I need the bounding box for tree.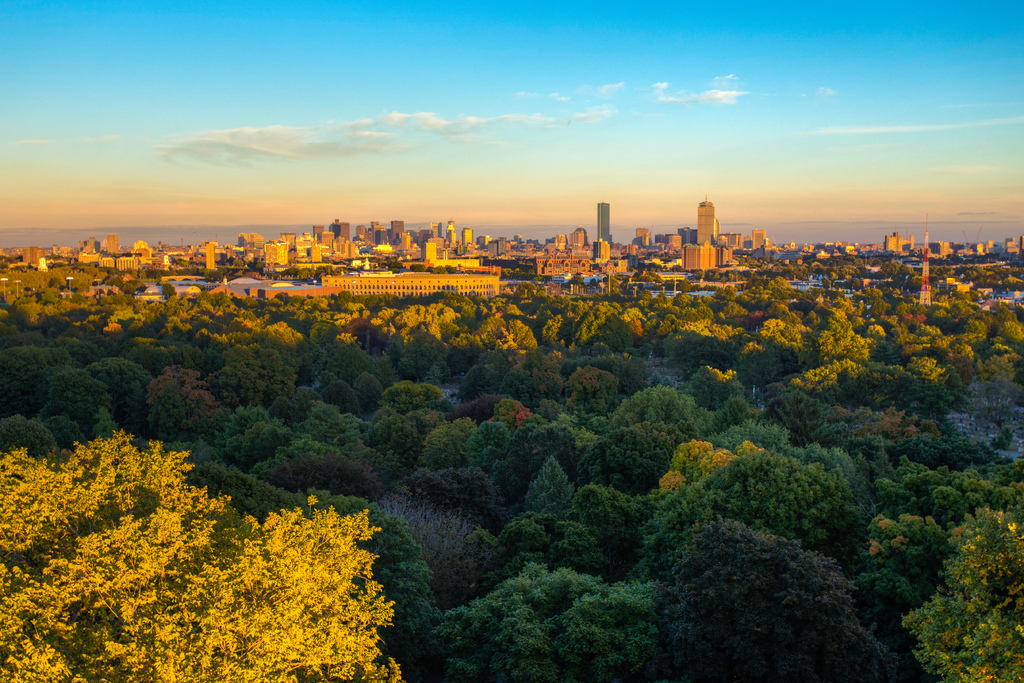
Here it is: (left=776, top=269, right=815, bottom=309).
